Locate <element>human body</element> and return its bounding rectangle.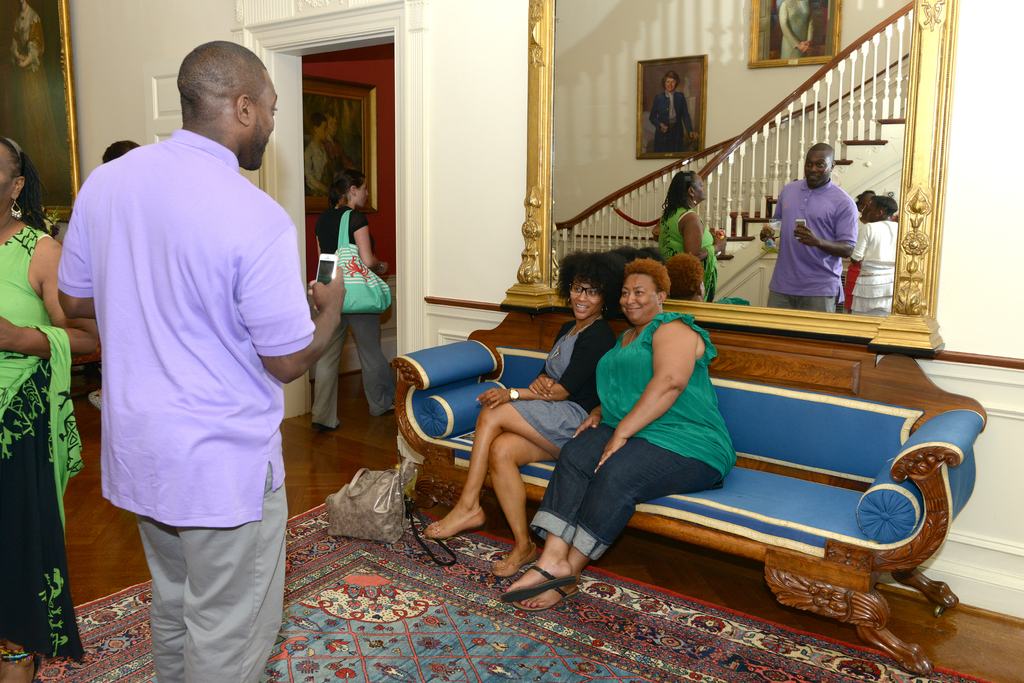
845:182:876:312.
